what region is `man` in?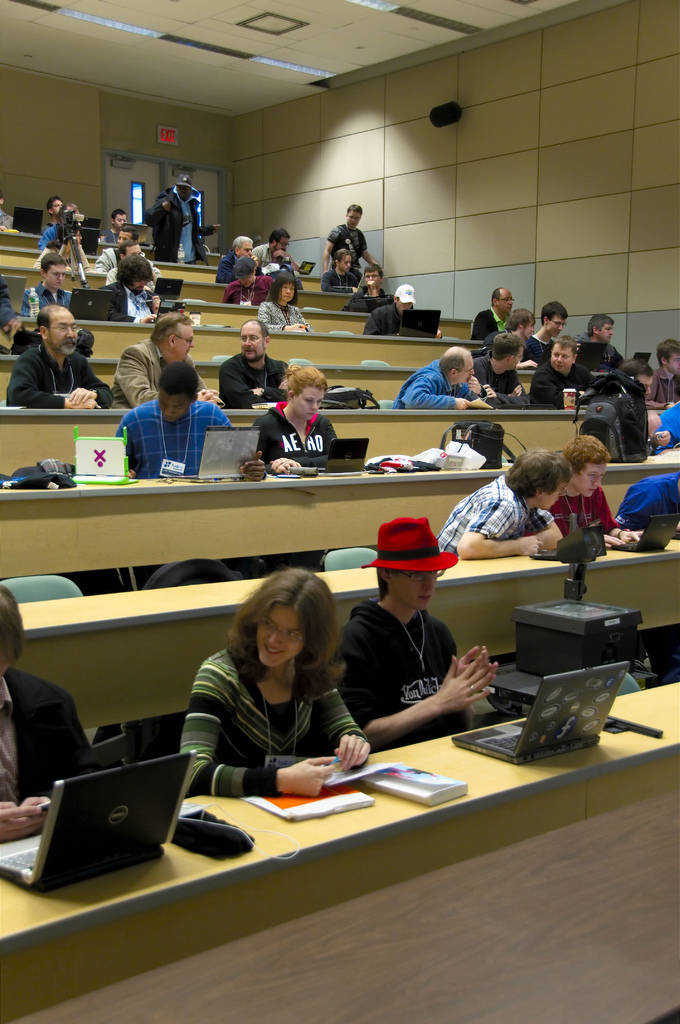
<bbox>583, 379, 659, 456</bbox>.
